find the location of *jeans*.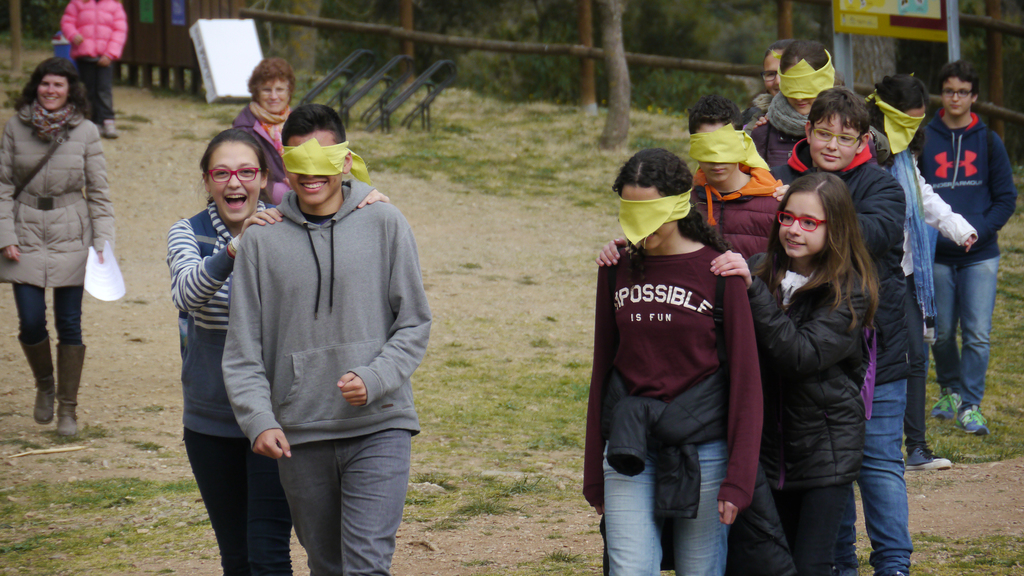
Location: region(271, 436, 424, 575).
